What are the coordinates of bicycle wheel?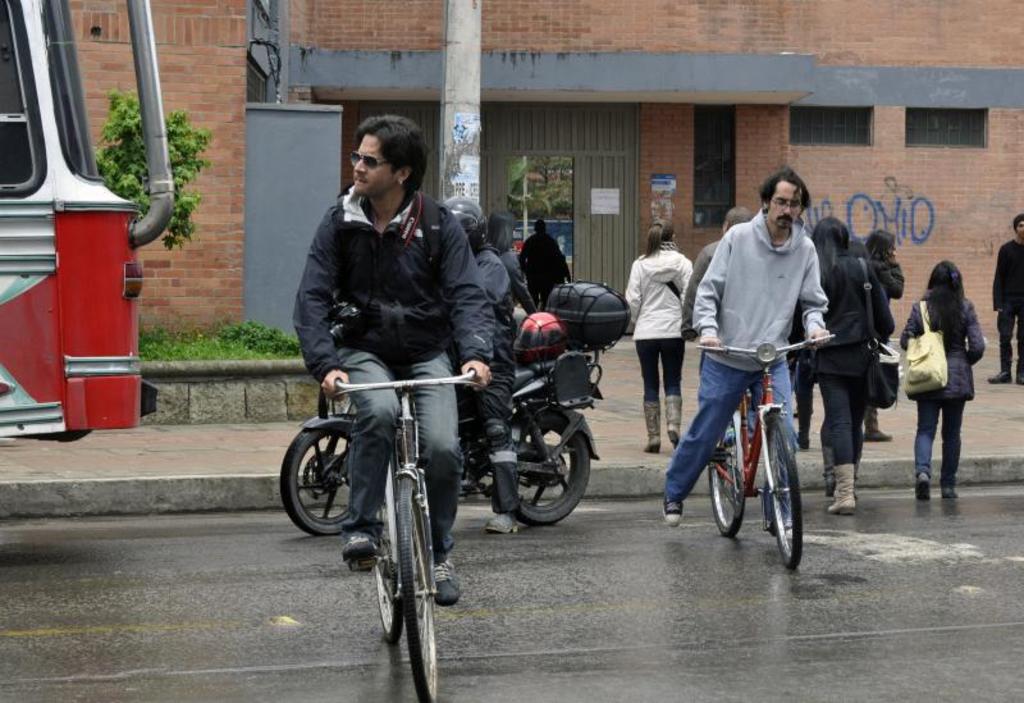
370/464/403/648.
